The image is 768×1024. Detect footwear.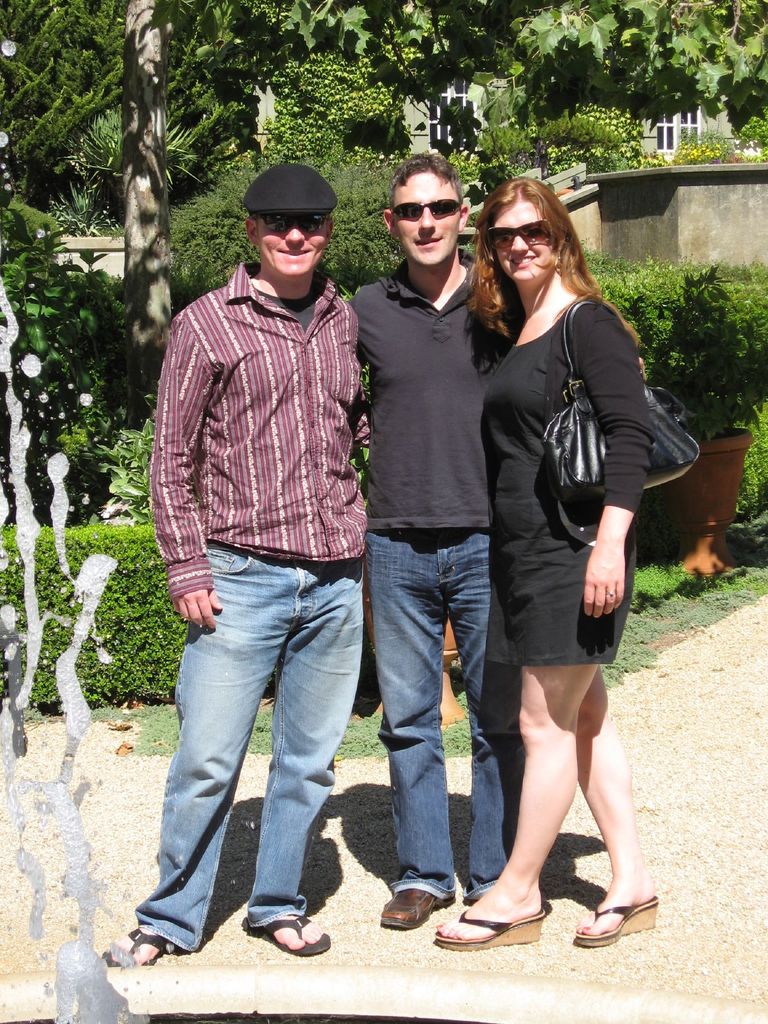
Detection: (left=431, top=902, right=545, bottom=949).
